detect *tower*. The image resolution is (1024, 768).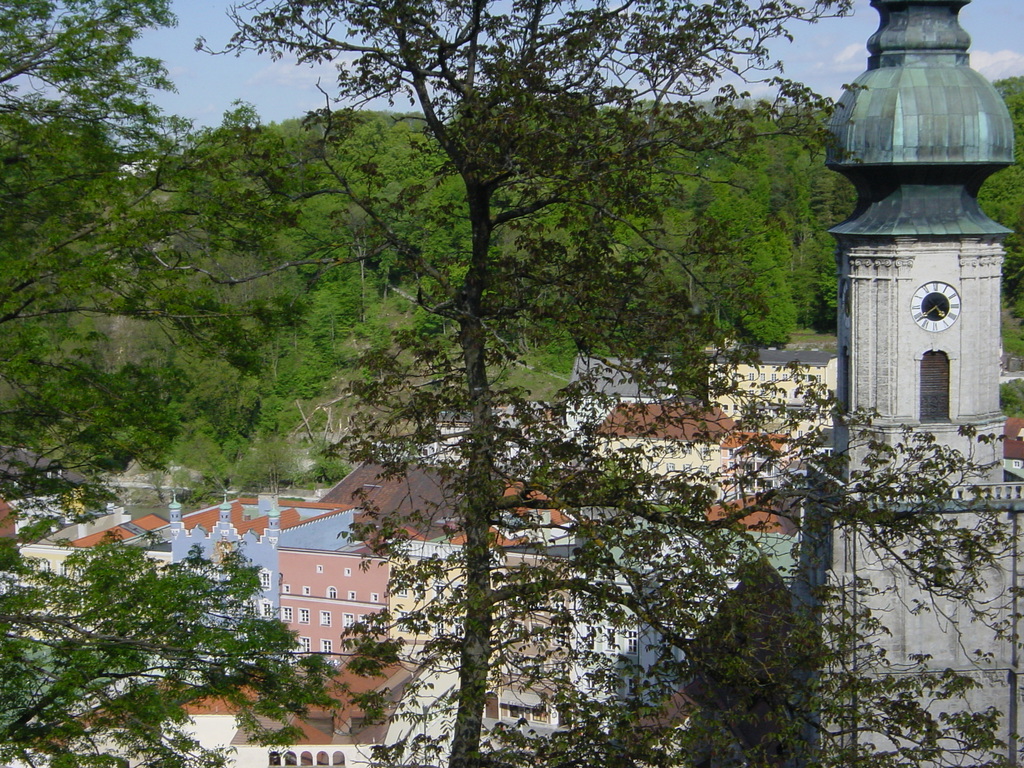
<region>804, 0, 1023, 767</region>.
